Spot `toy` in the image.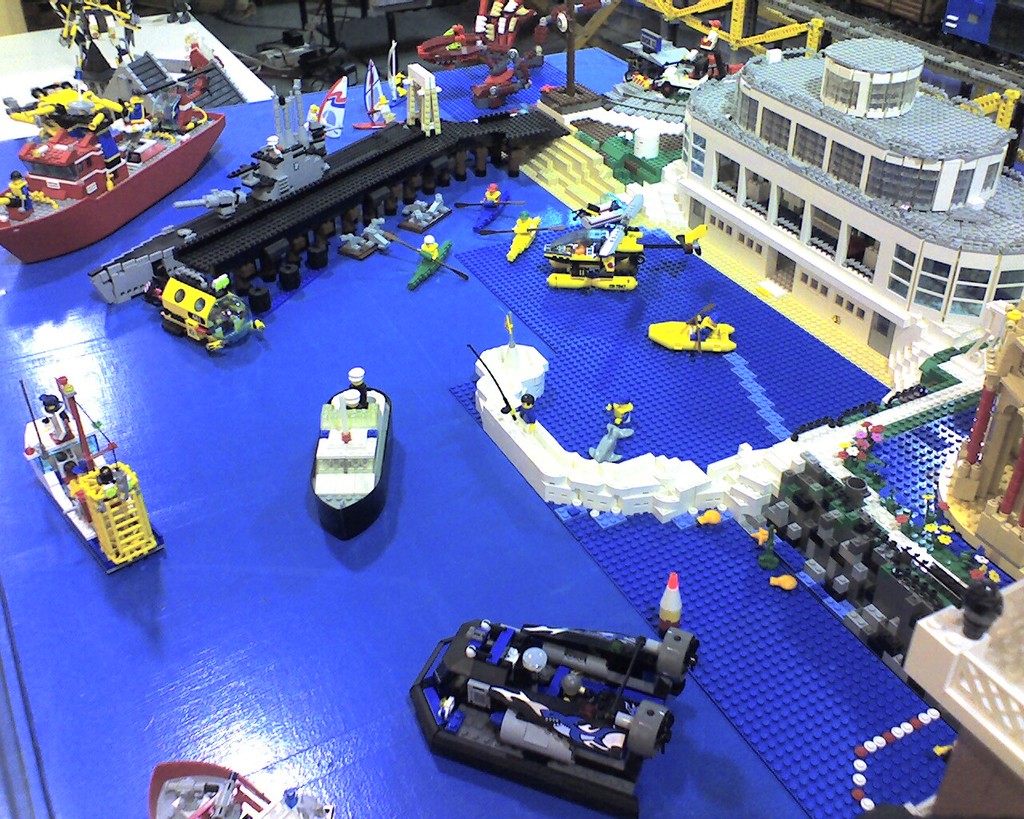
`toy` found at detection(645, 1, 1023, 393).
